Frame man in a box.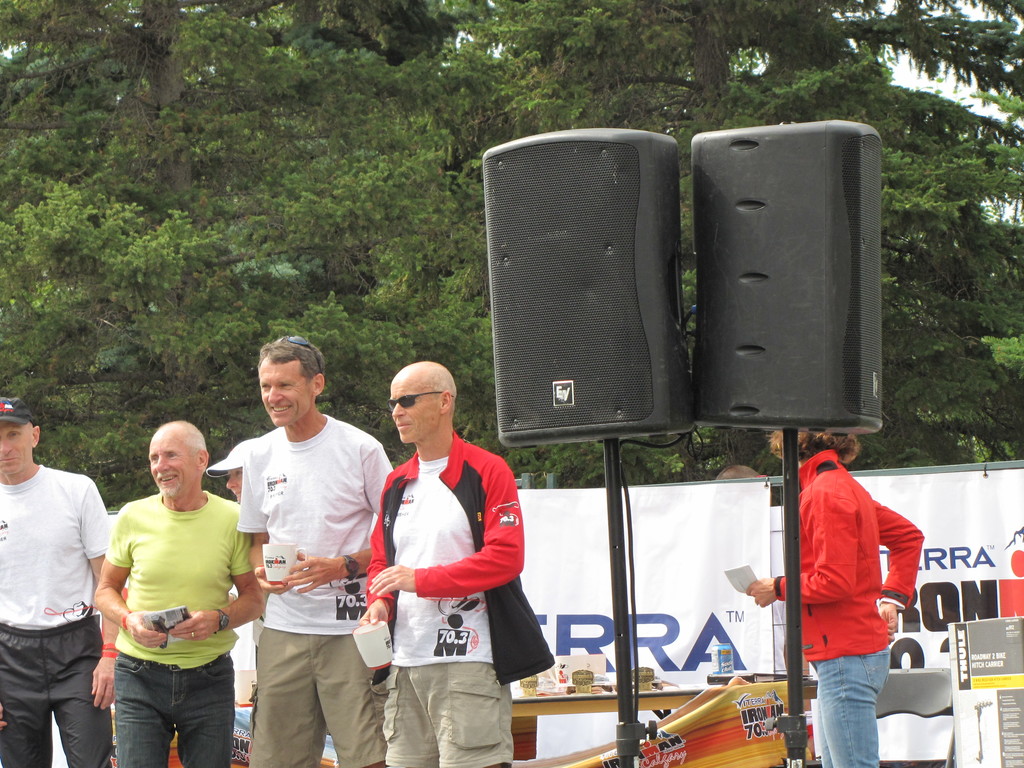
<bbox>0, 389, 118, 767</bbox>.
